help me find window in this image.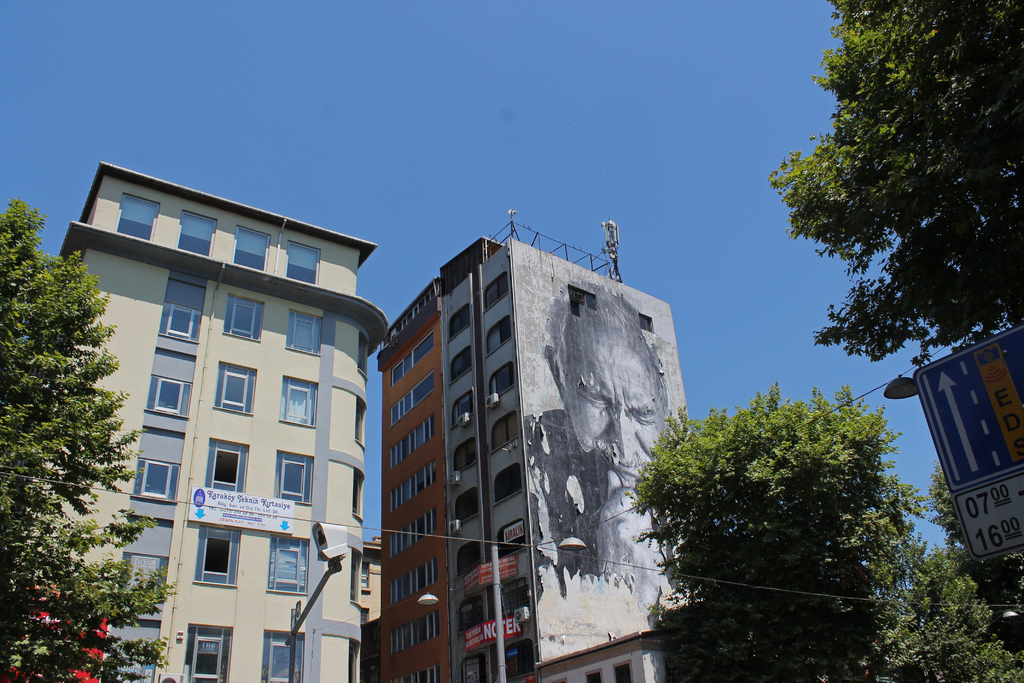
Found it: select_region(392, 667, 440, 682).
